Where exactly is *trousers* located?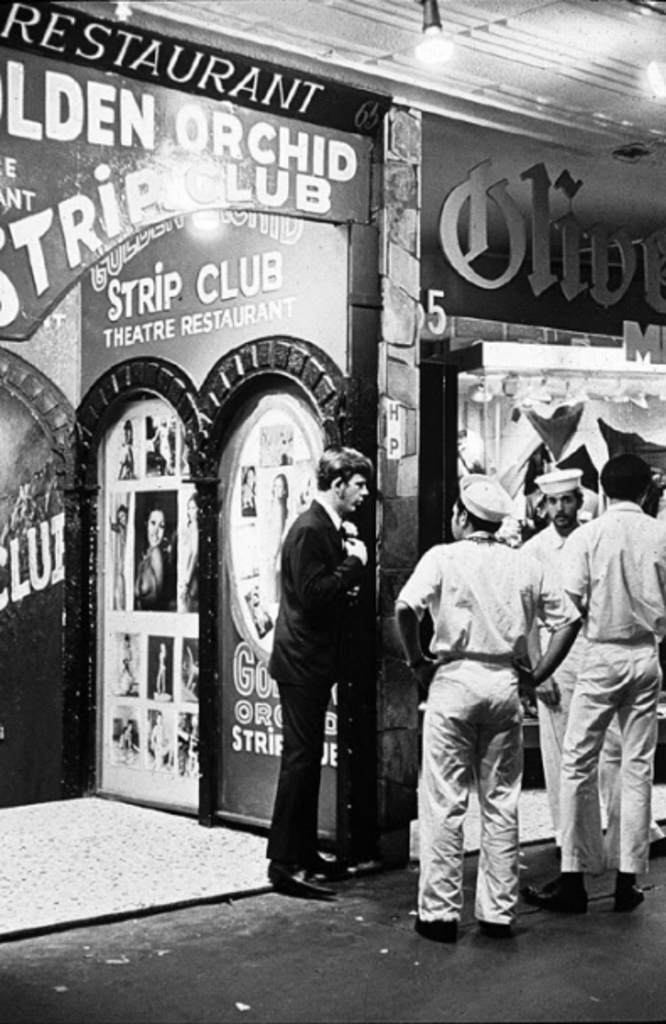
Its bounding box is locate(523, 628, 639, 860).
